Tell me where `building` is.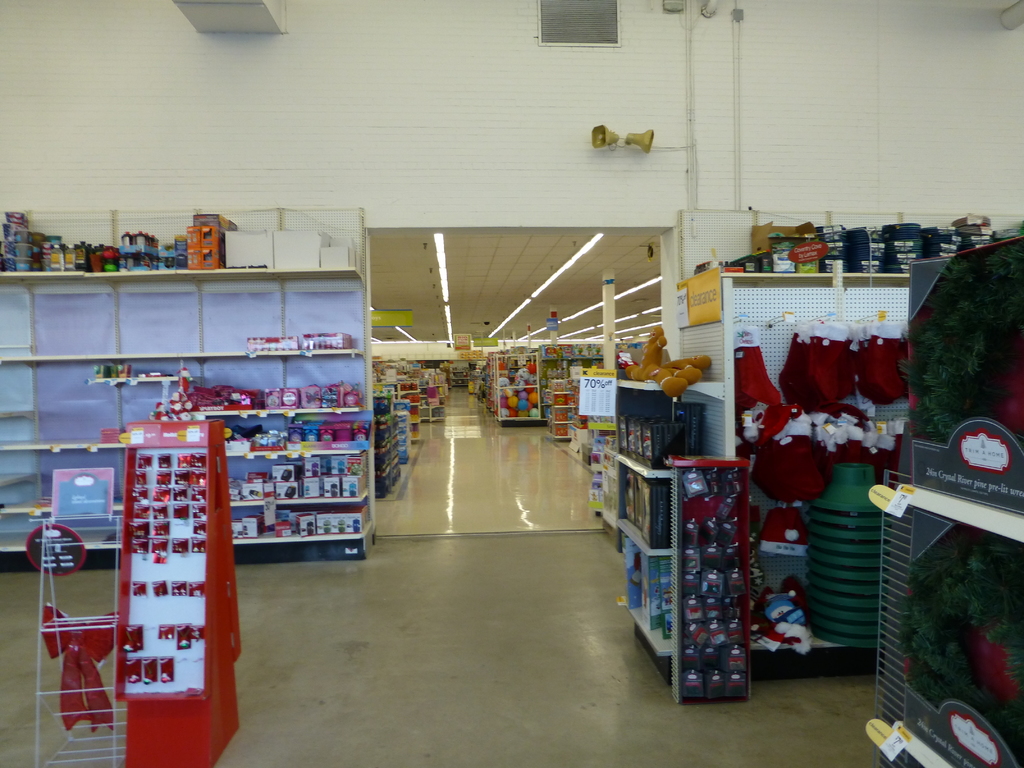
`building` is at l=0, t=0, r=1023, b=767.
